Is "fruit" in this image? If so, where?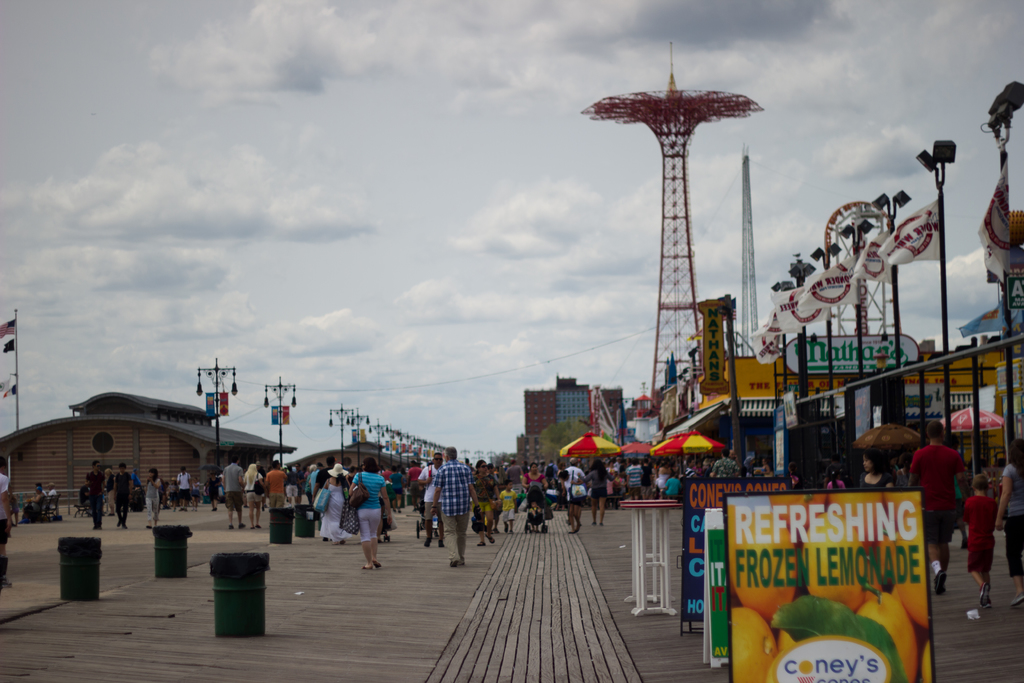
Yes, at (734, 606, 776, 682).
